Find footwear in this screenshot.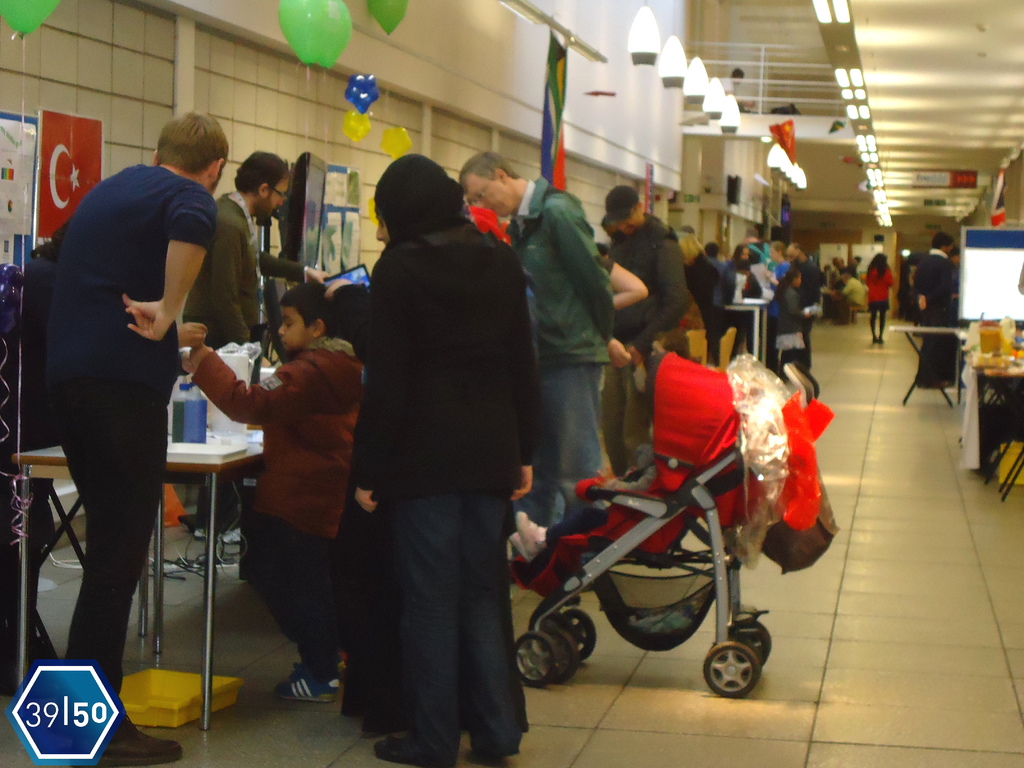
The bounding box for footwear is pyautogui.locateOnScreen(371, 738, 443, 767).
